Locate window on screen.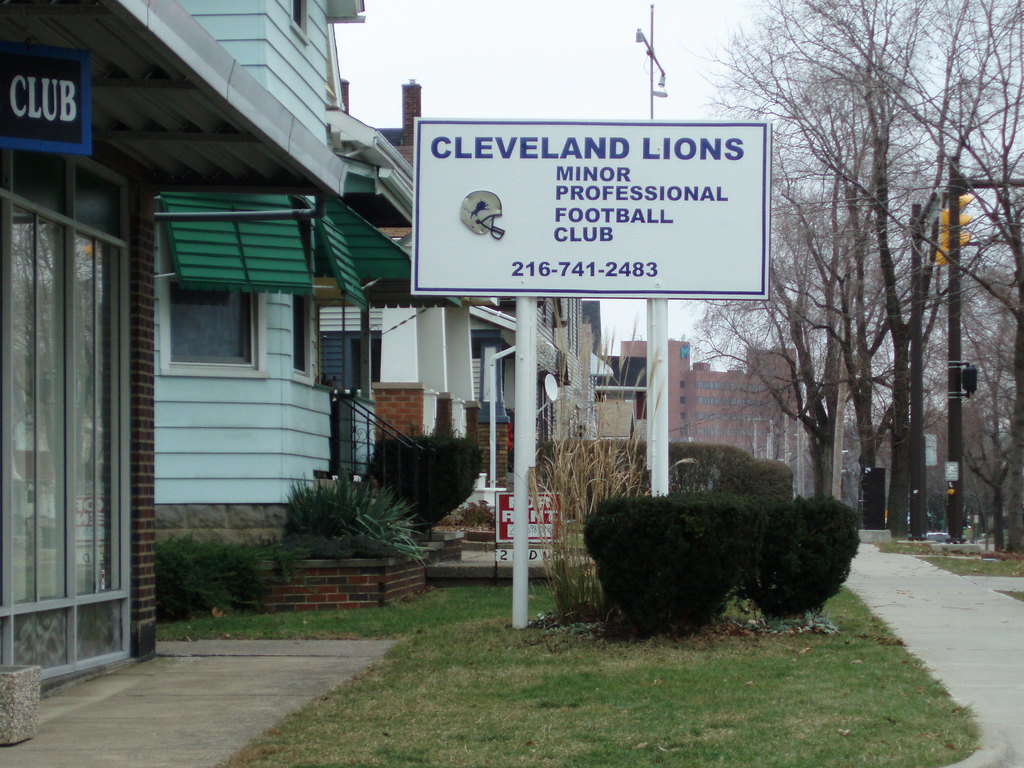
On screen at <region>316, 307, 375, 388</region>.
